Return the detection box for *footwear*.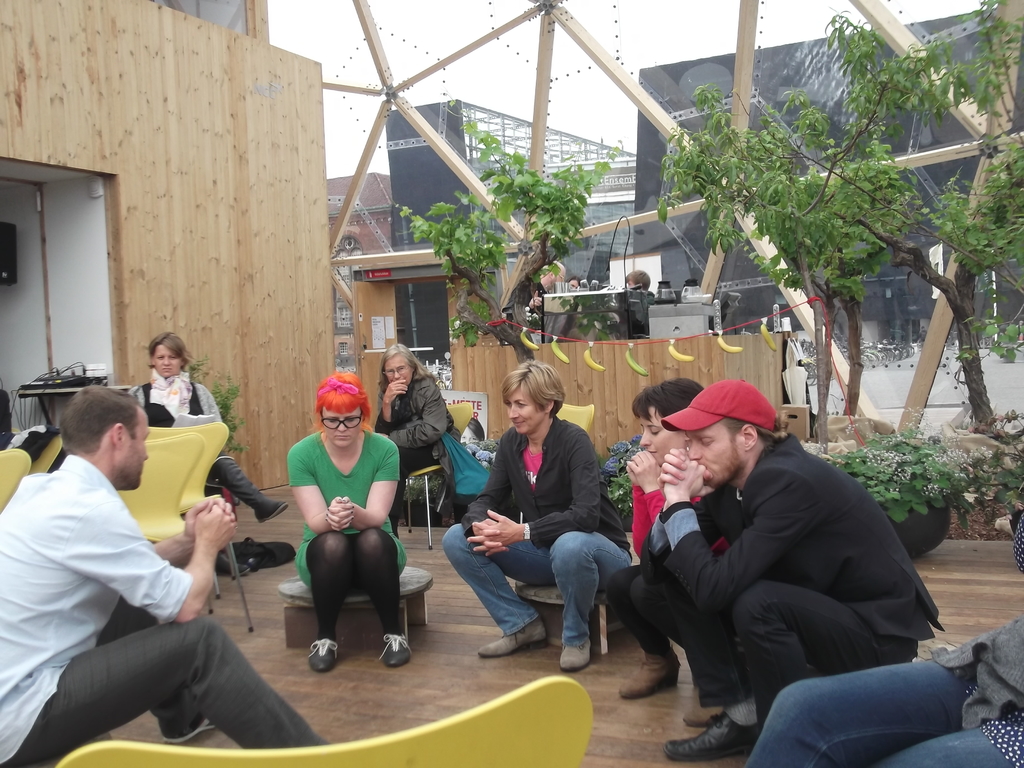
477,620,548,655.
